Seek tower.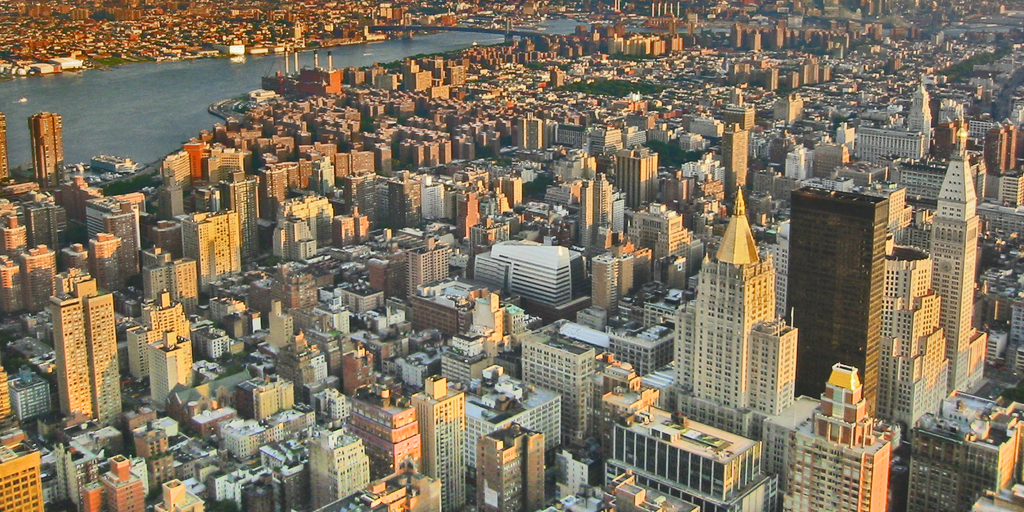
l=23, t=241, r=49, b=309.
